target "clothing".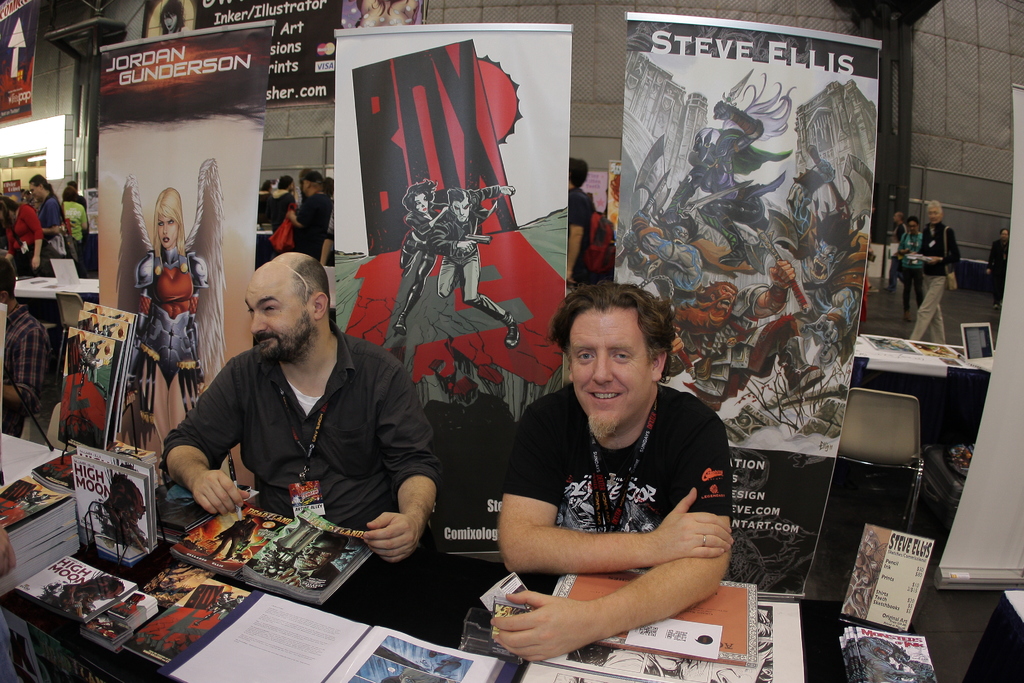
Target region: <box>151,295,444,565</box>.
